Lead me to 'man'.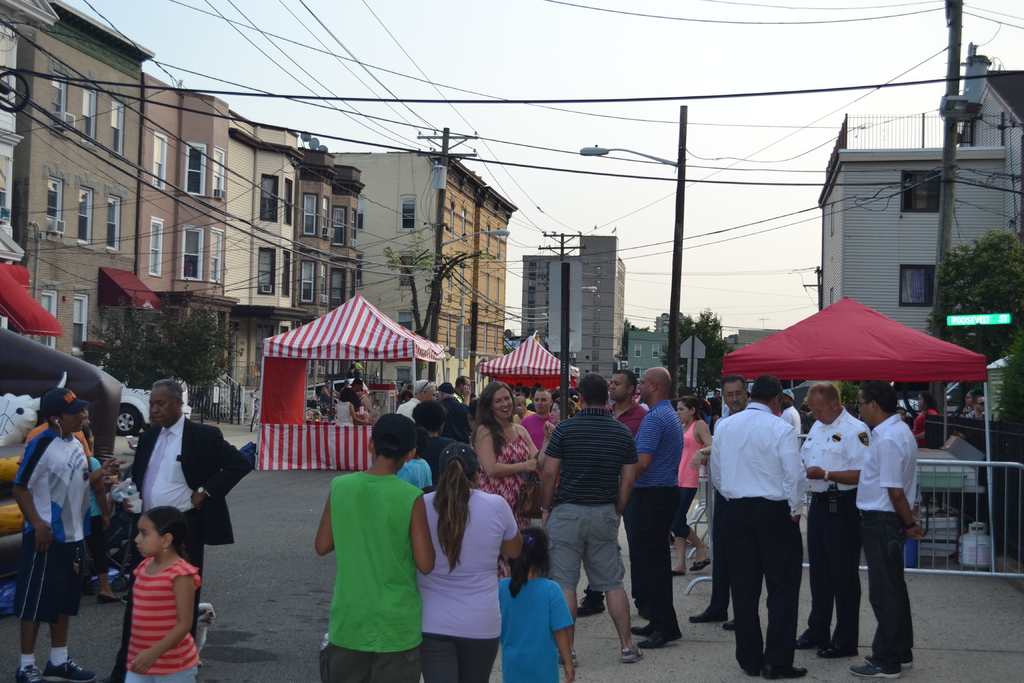
Lead to (x1=962, y1=390, x2=989, y2=422).
